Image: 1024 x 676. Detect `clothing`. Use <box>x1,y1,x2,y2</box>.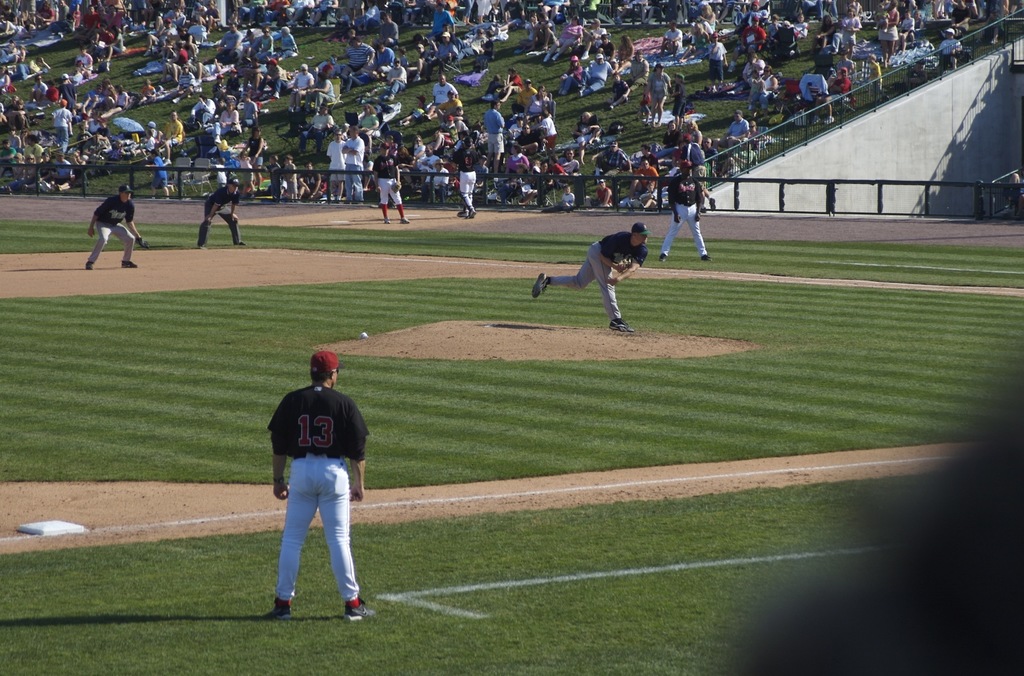
<box>259,341,360,595</box>.
